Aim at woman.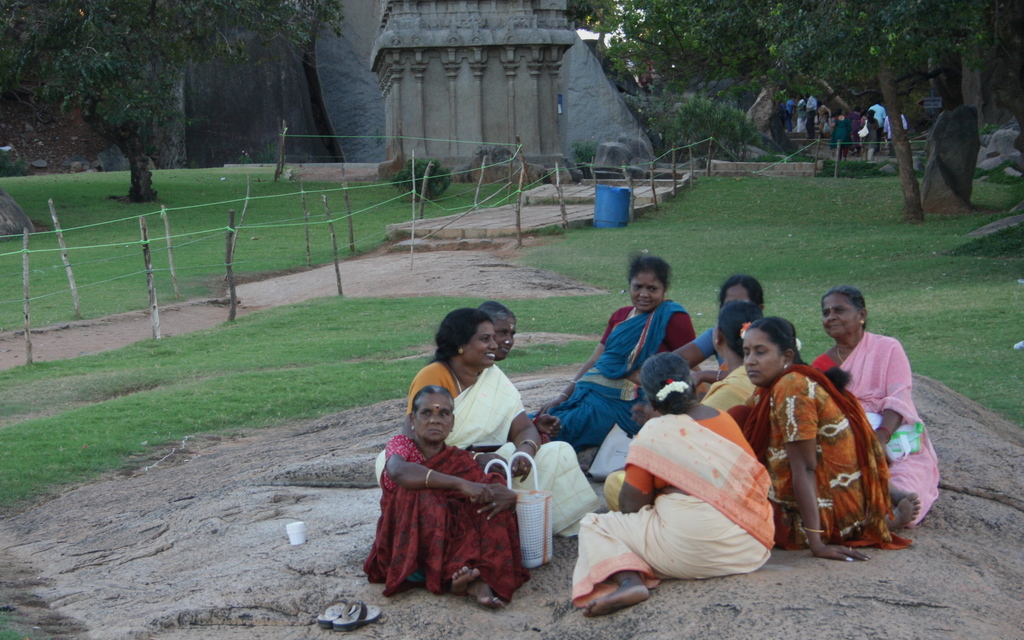
Aimed at (x1=487, y1=303, x2=555, y2=449).
